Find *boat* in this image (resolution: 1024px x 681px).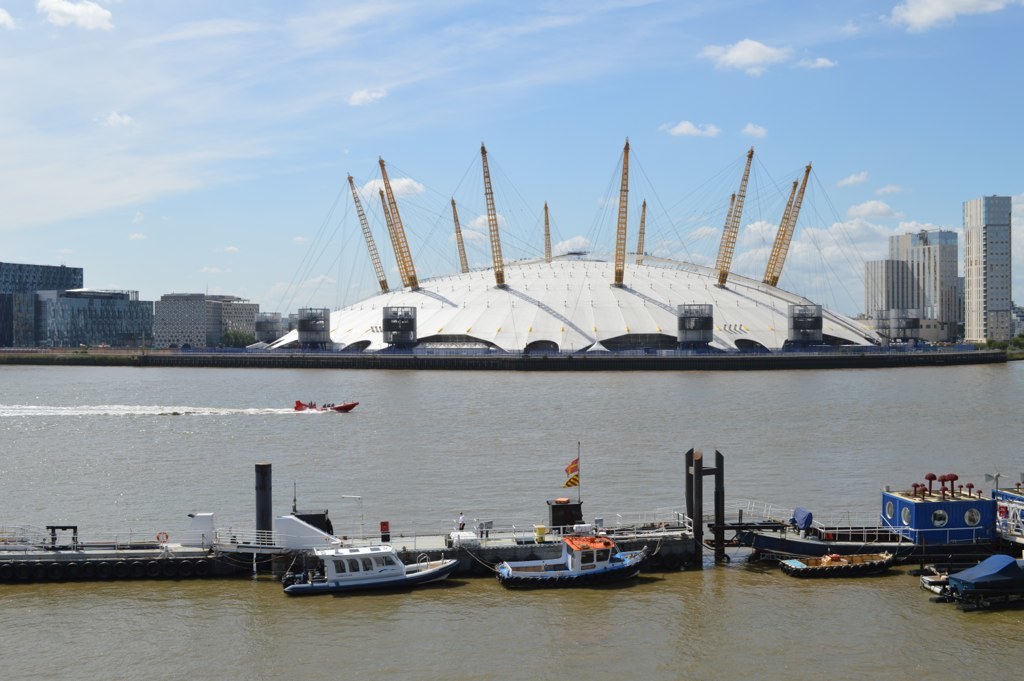
locate(294, 402, 361, 416).
